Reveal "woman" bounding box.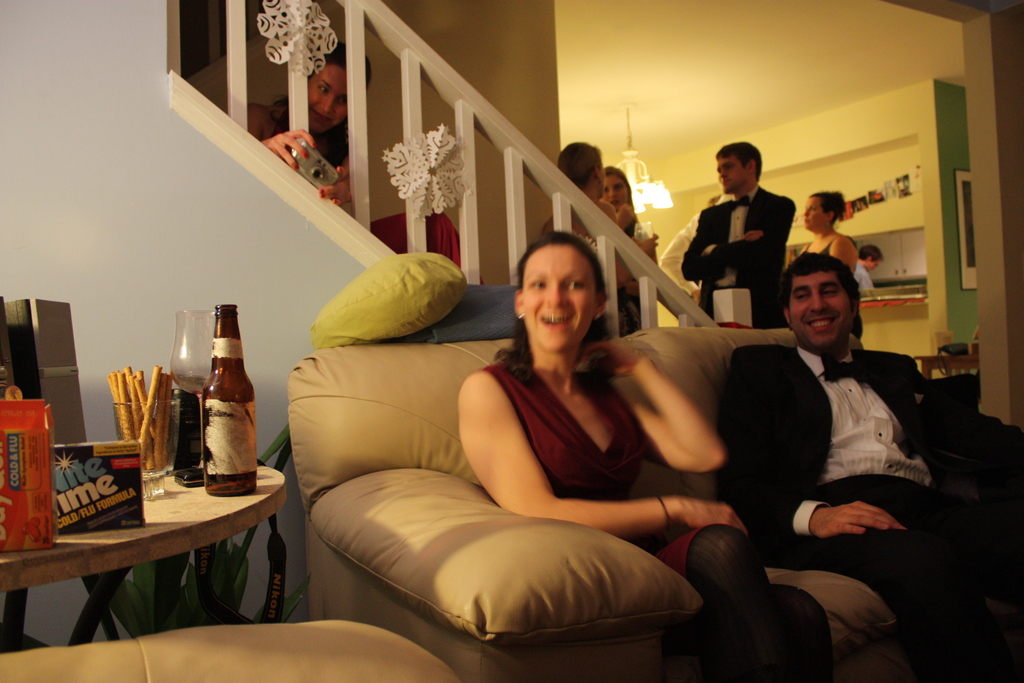
Revealed: 800/185/861/278.
